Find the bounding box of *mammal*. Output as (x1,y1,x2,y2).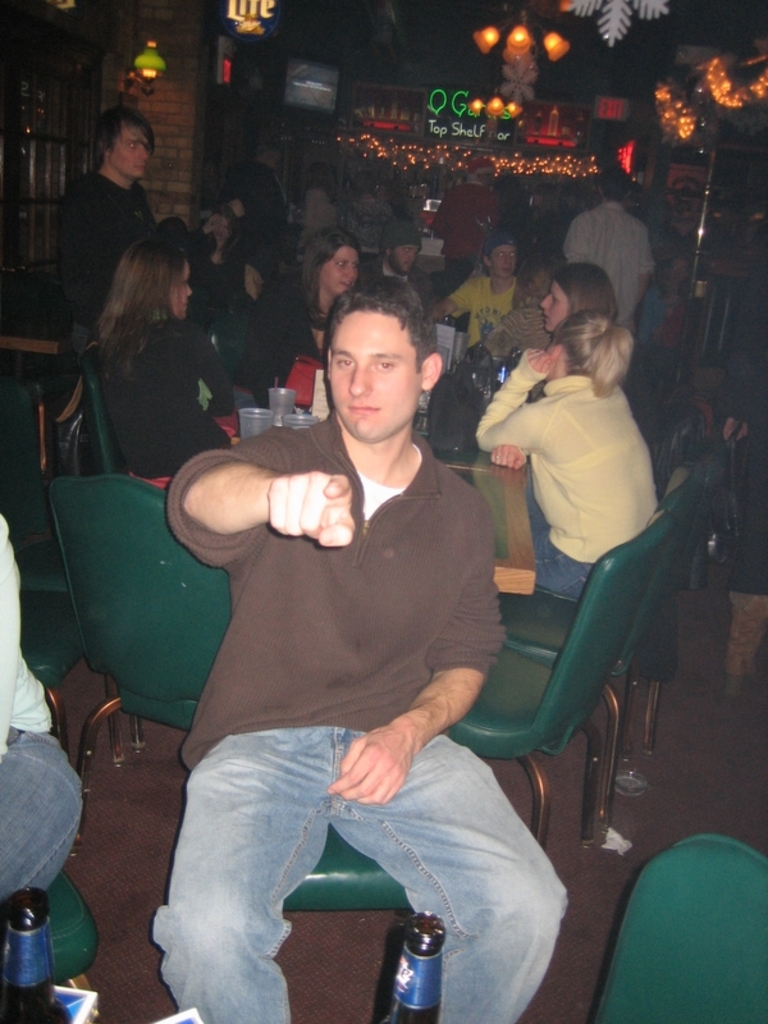
(343,165,394,257).
